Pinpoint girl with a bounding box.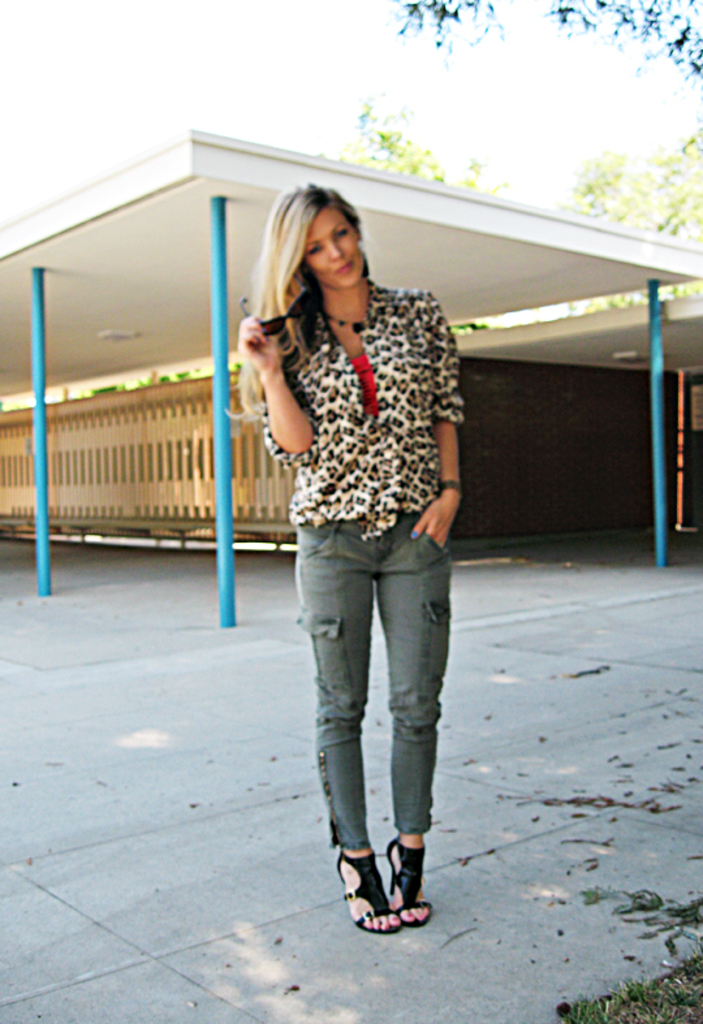
<region>237, 177, 462, 932</region>.
